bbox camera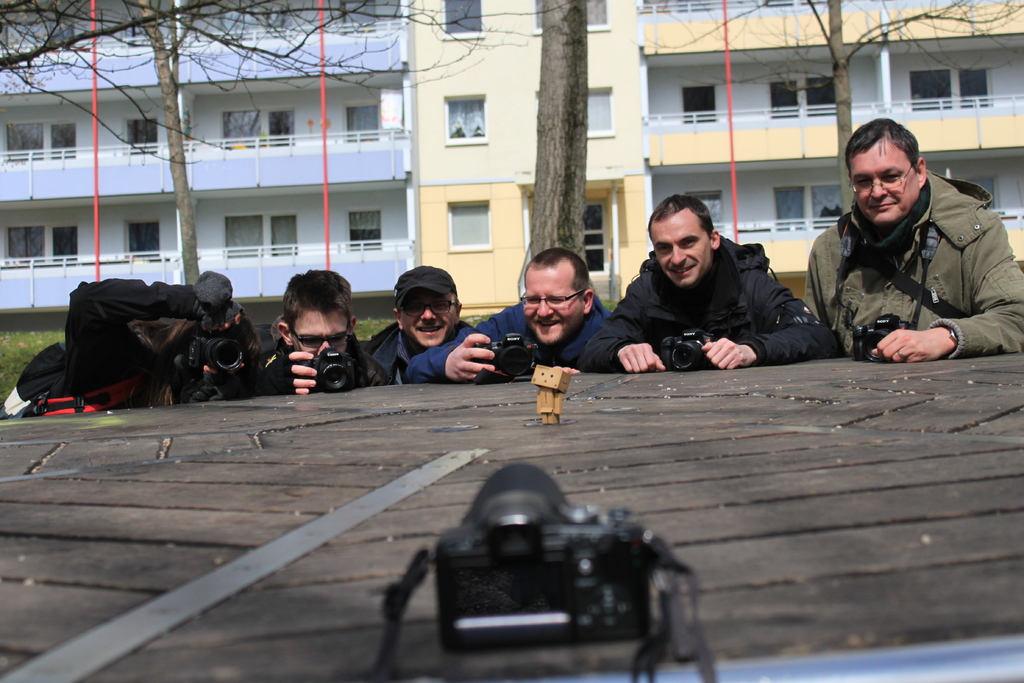
BBox(303, 350, 354, 390)
